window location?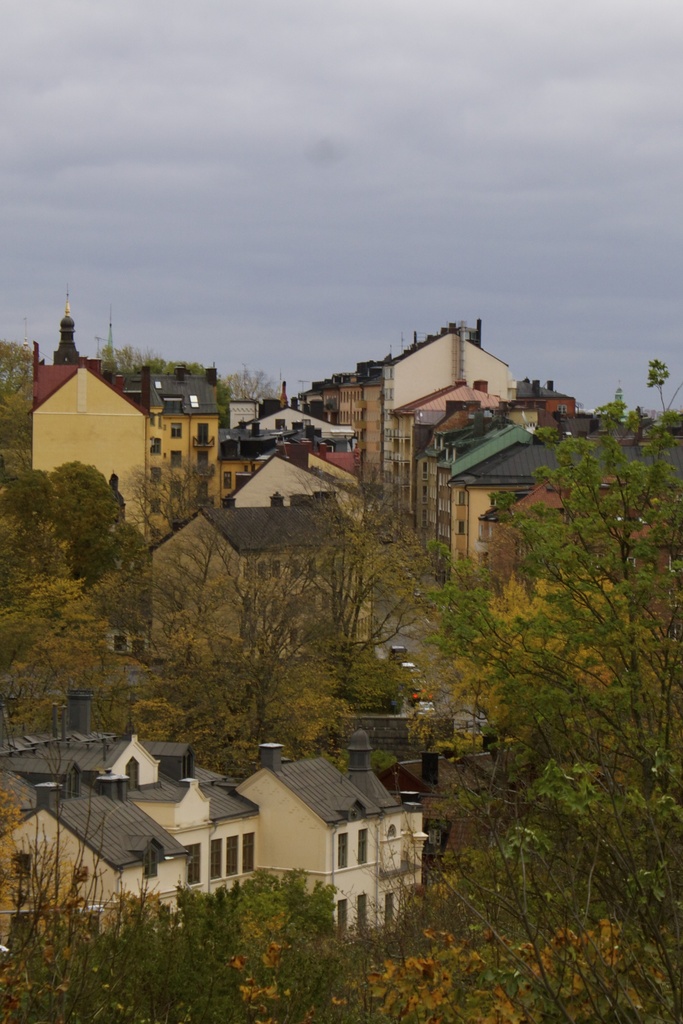
(133, 640, 143, 655)
